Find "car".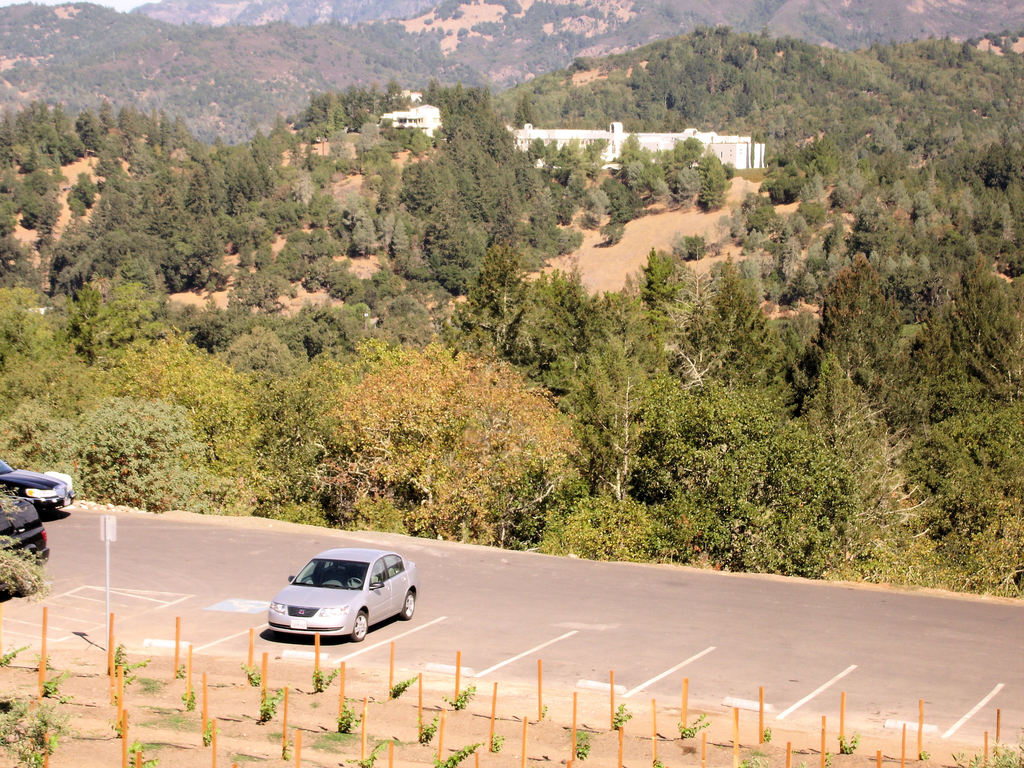
{"x1": 0, "y1": 494, "x2": 45, "y2": 565}.
